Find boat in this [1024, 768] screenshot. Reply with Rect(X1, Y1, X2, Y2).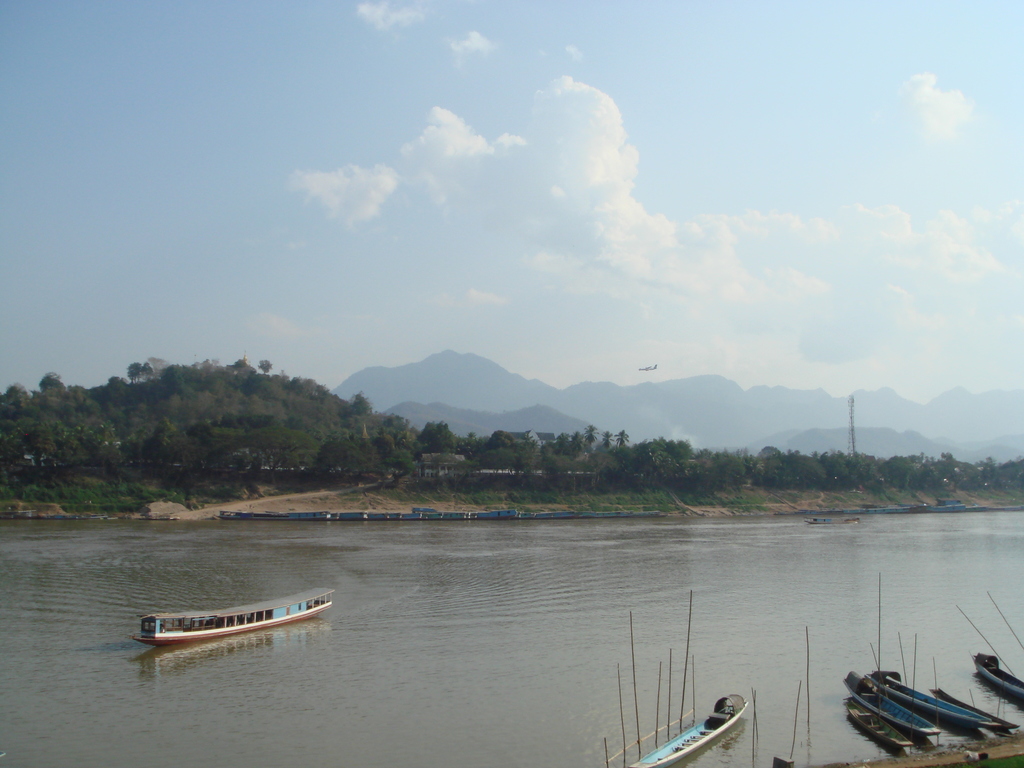
Rect(980, 652, 1023, 698).
